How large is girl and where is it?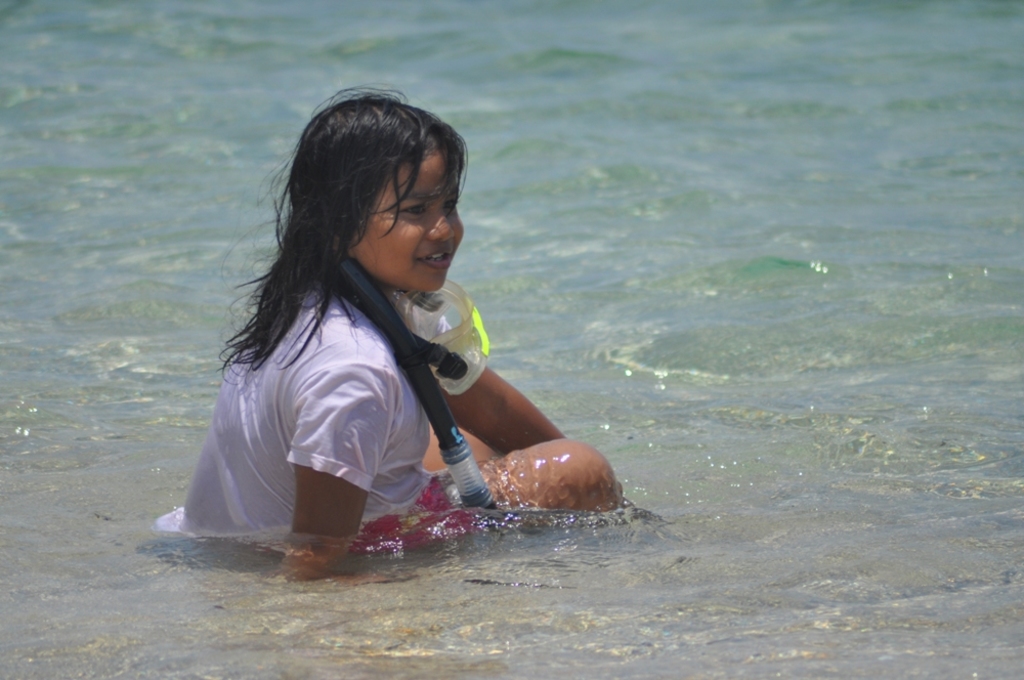
Bounding box: x1=152, y1=86, x2=615, y2=558.
